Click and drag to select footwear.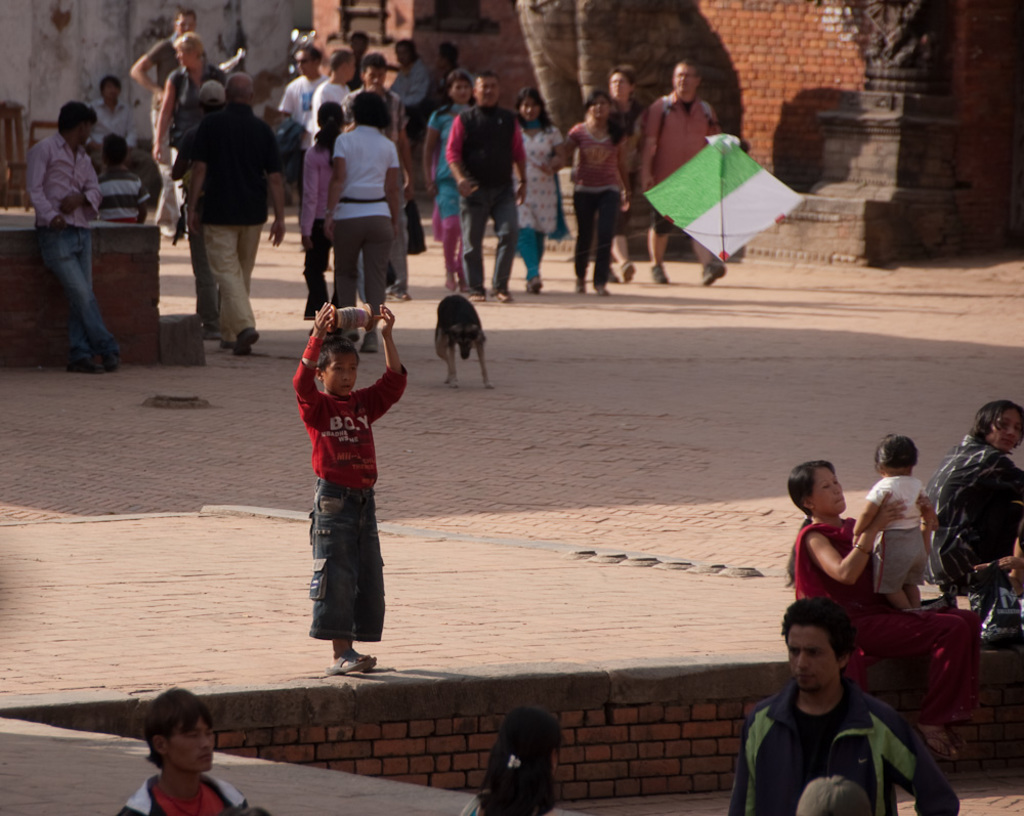
Selection: [65, 356, 102, 372].
